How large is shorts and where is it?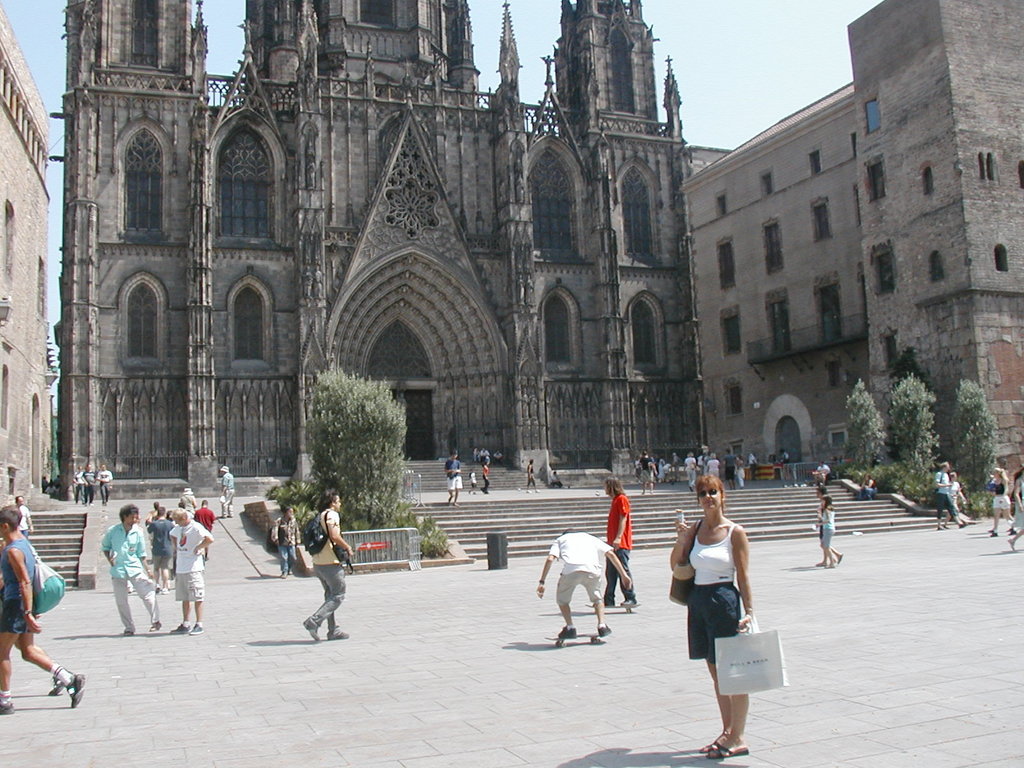
Bounding box: 821 529 833 548.
